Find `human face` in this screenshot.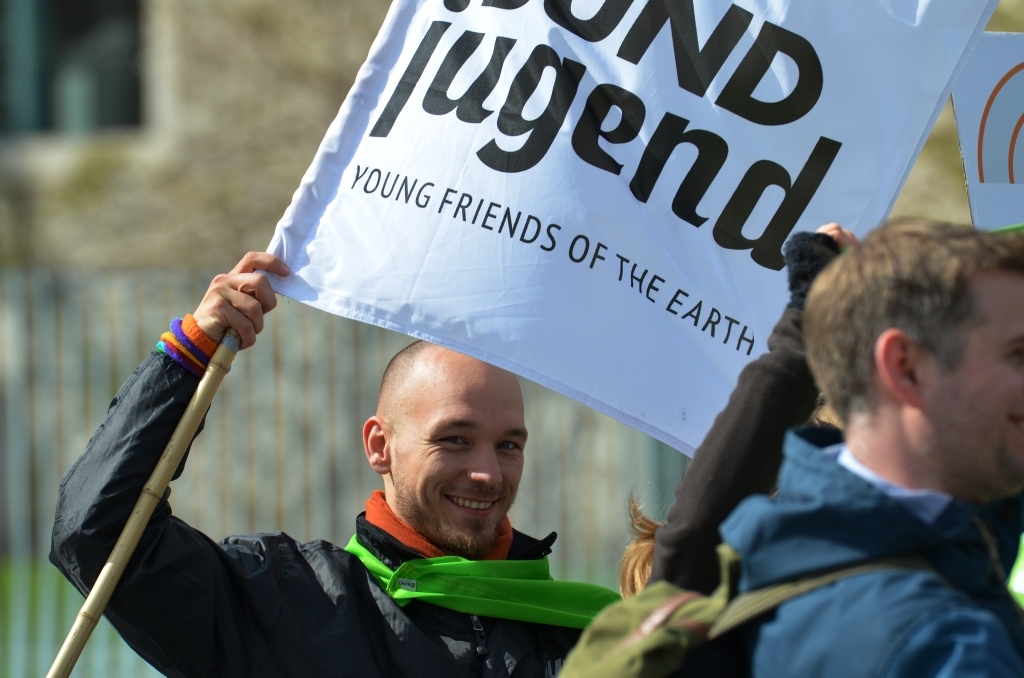
The bounding box for `human face` is {"left": 389, "top": 361, "right": 526, "bottom": 557}.
